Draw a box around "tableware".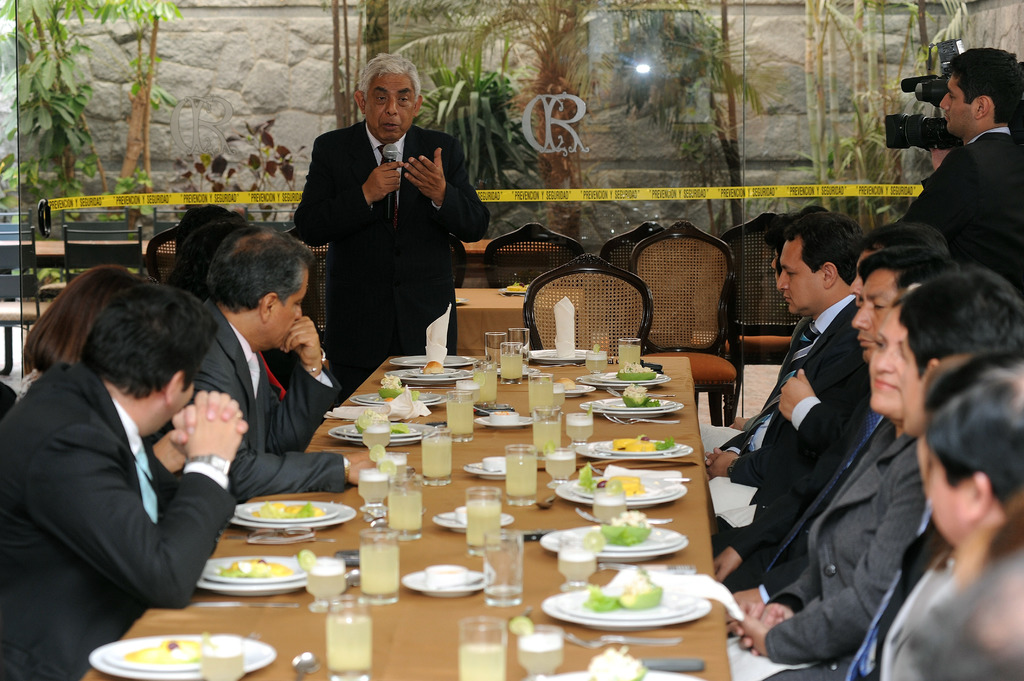
left=555, top=381, right=566, bottom=408.
